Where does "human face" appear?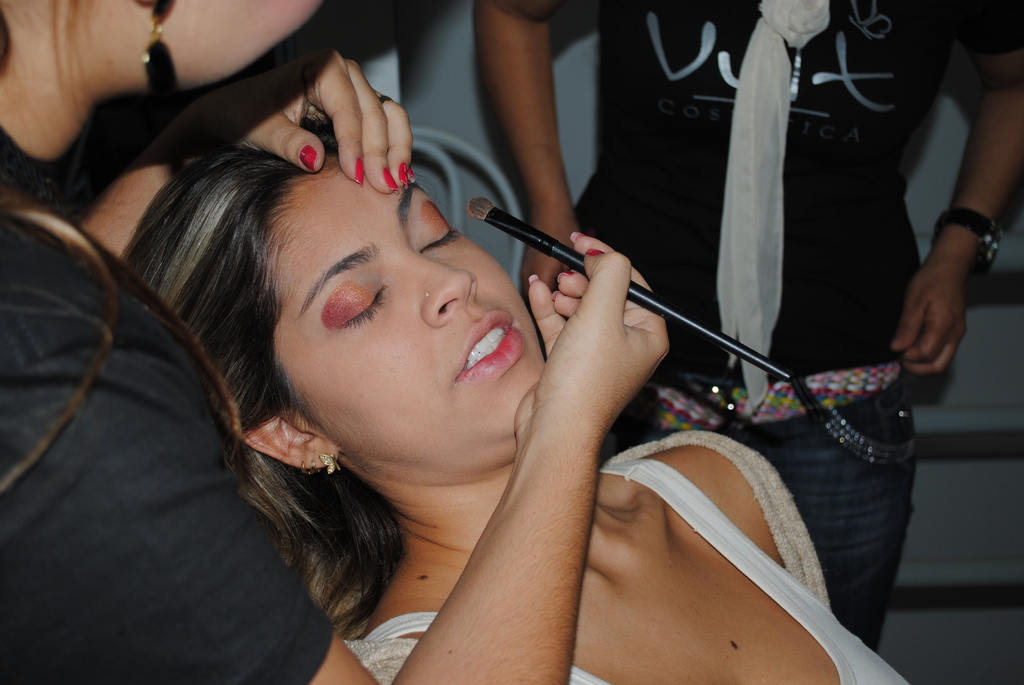
Appears at bbox=(158, 0, 326, 86).
